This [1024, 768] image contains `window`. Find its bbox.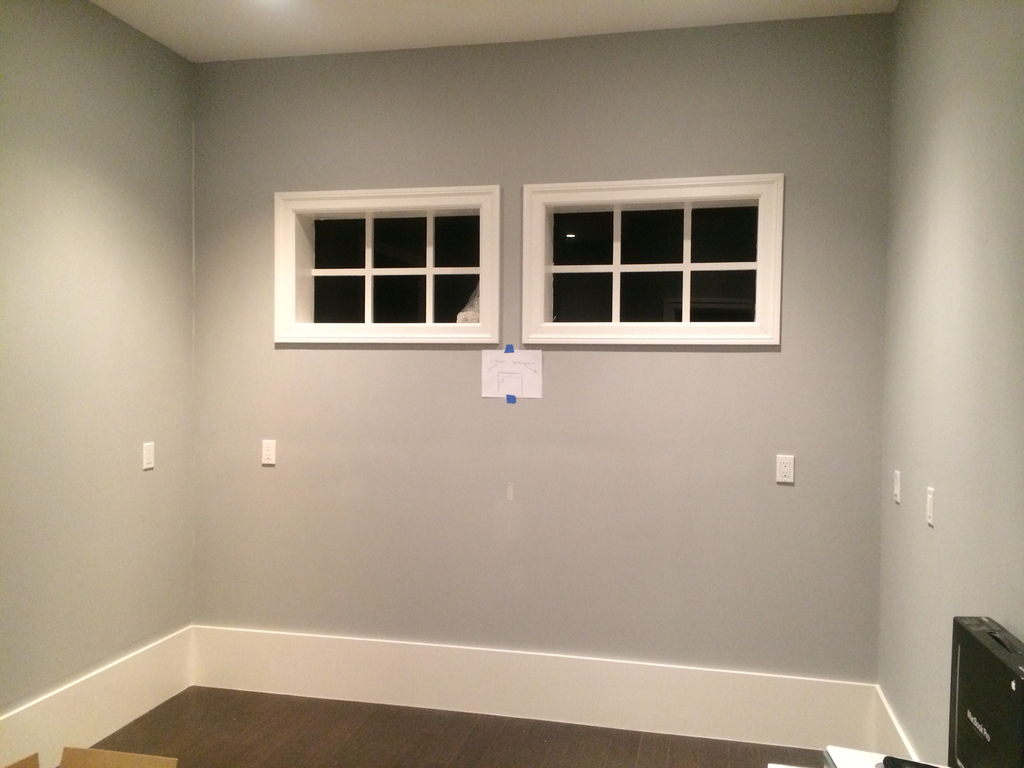
box(515, 166, 781, 347).
